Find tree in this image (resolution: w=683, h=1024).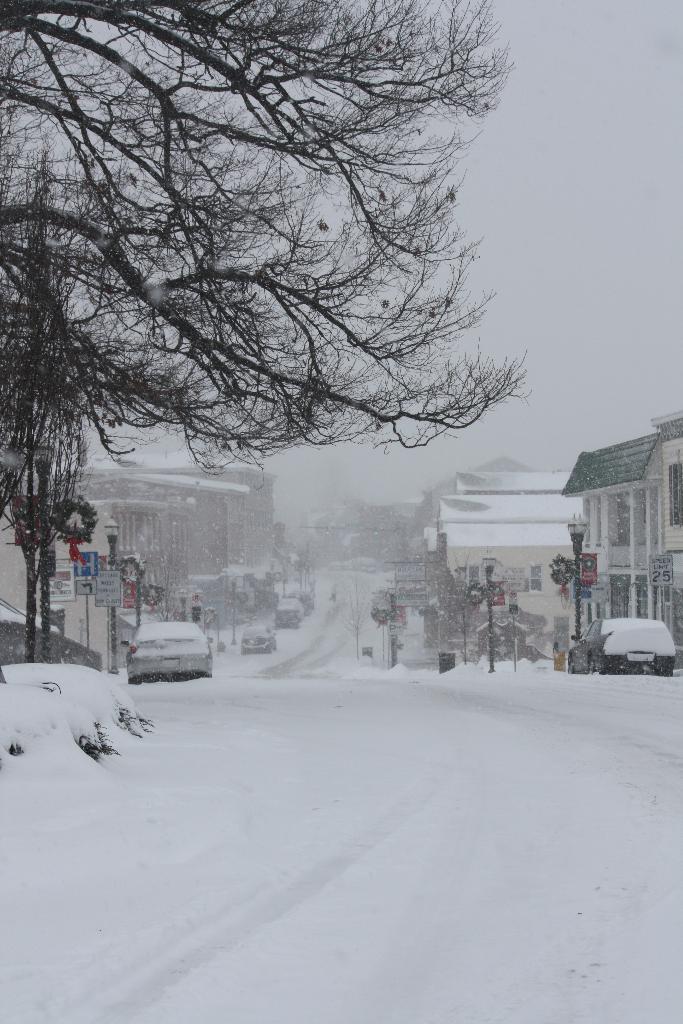
{"left": 20, "top": 4, "right": 575, "bottom": 659}.
